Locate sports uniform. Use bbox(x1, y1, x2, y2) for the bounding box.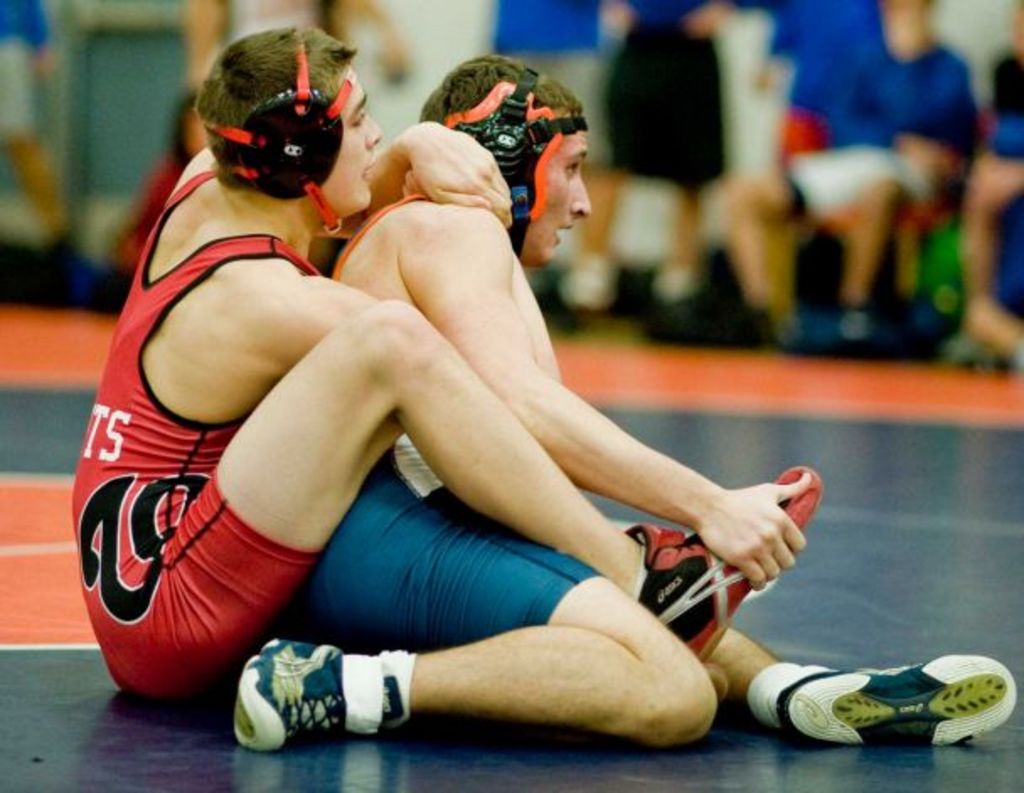
bbox(325, 190, 596, 653).
